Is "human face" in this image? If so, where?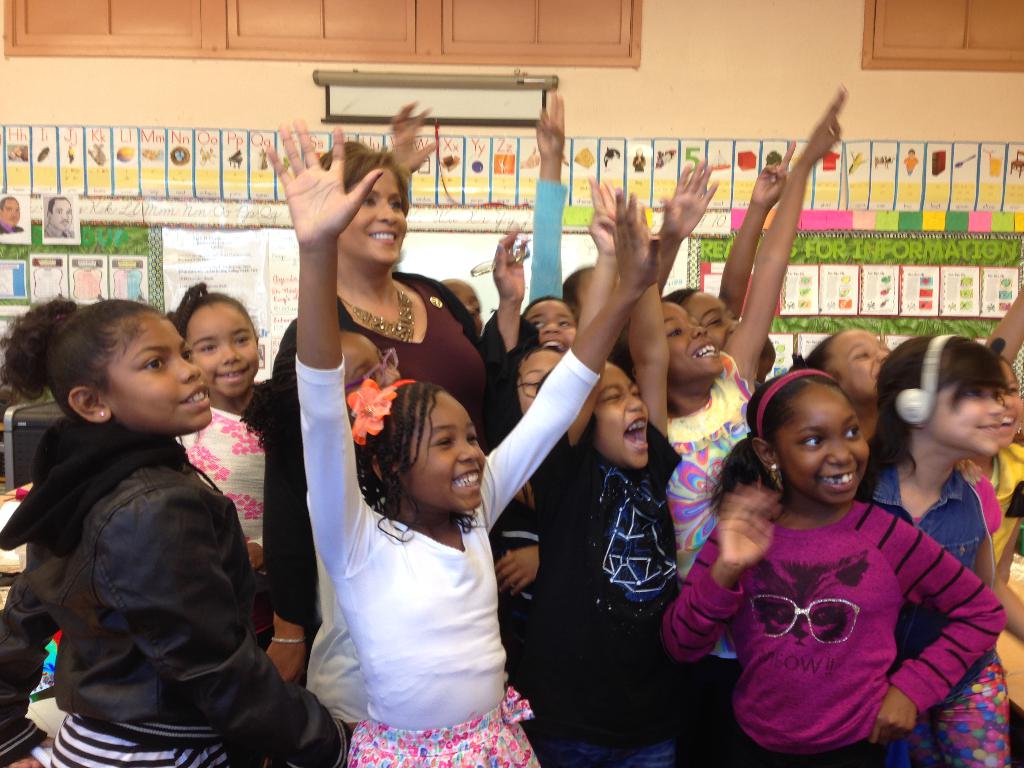
Yes, at 687 294 737 344.
